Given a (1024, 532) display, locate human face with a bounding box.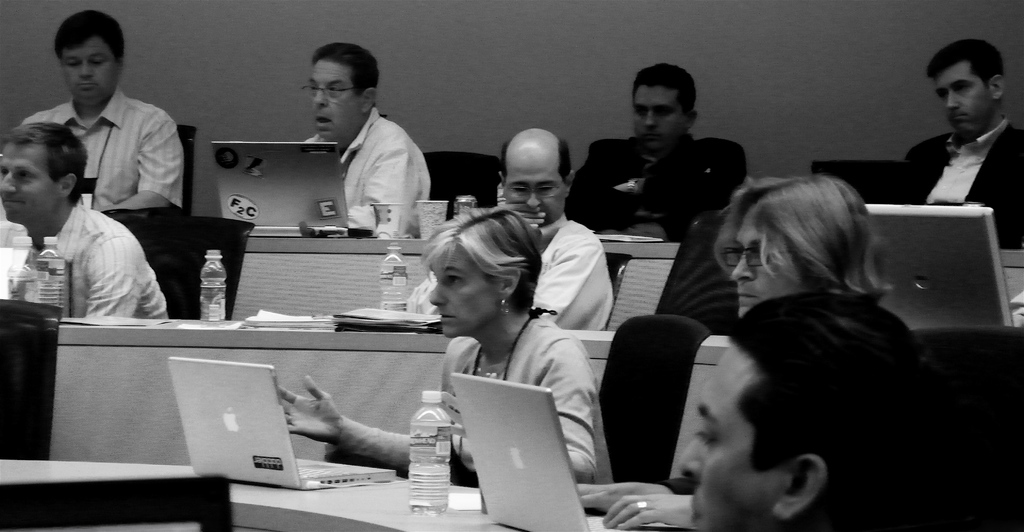
Located: (674,342,774,531).
